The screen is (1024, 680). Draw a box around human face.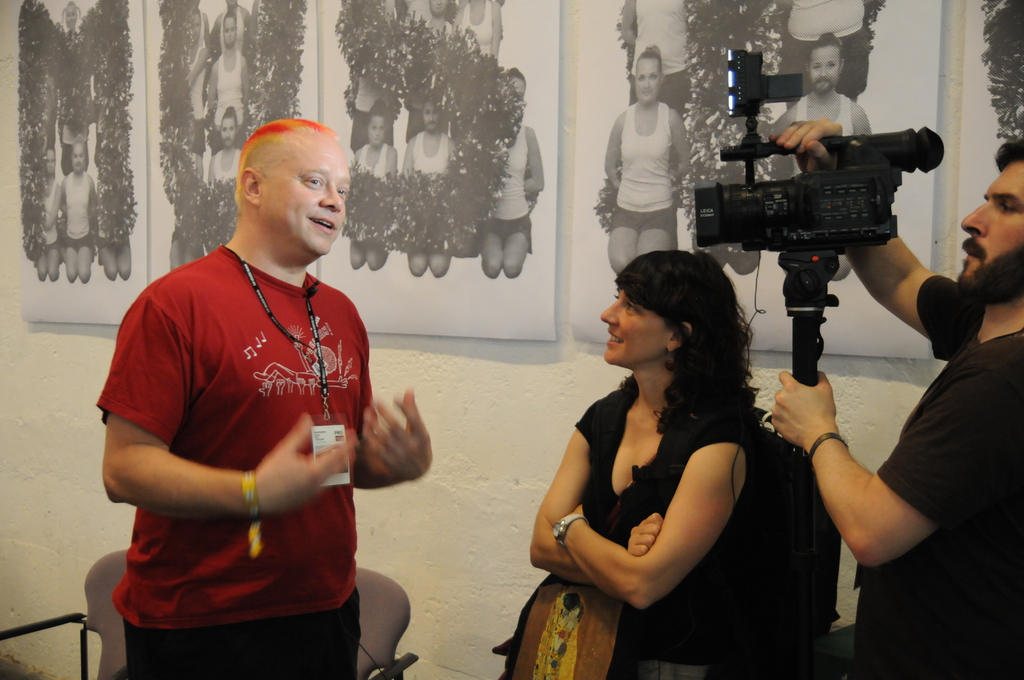
left=225, top=113, right=234, bottom=145.
